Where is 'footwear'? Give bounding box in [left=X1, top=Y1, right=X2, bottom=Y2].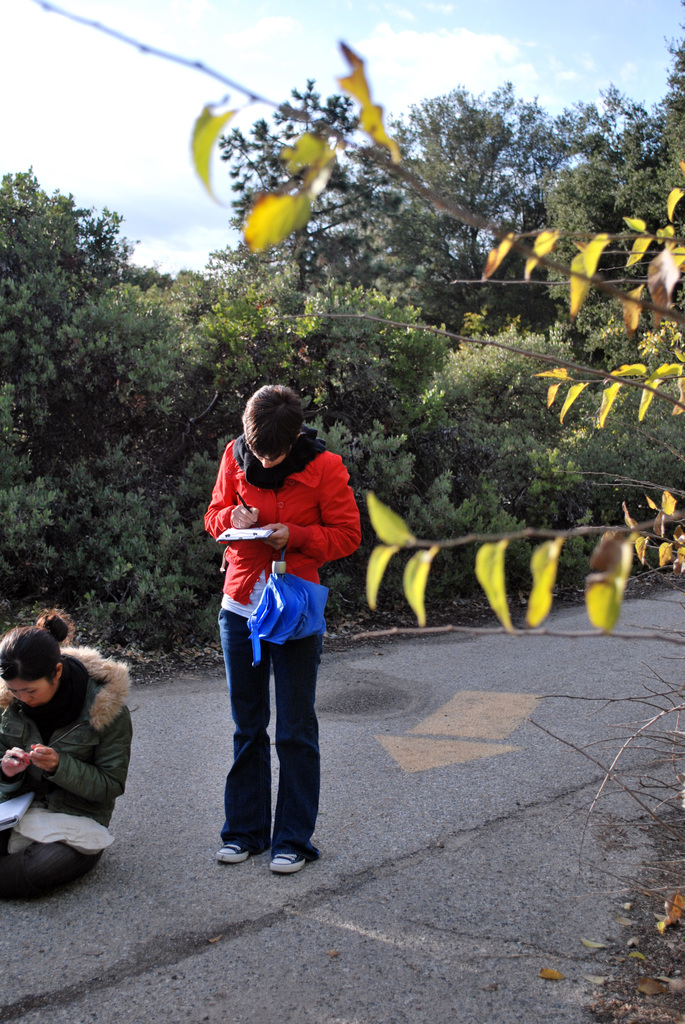
[left=267, top=856, right=306, bottom=874].
